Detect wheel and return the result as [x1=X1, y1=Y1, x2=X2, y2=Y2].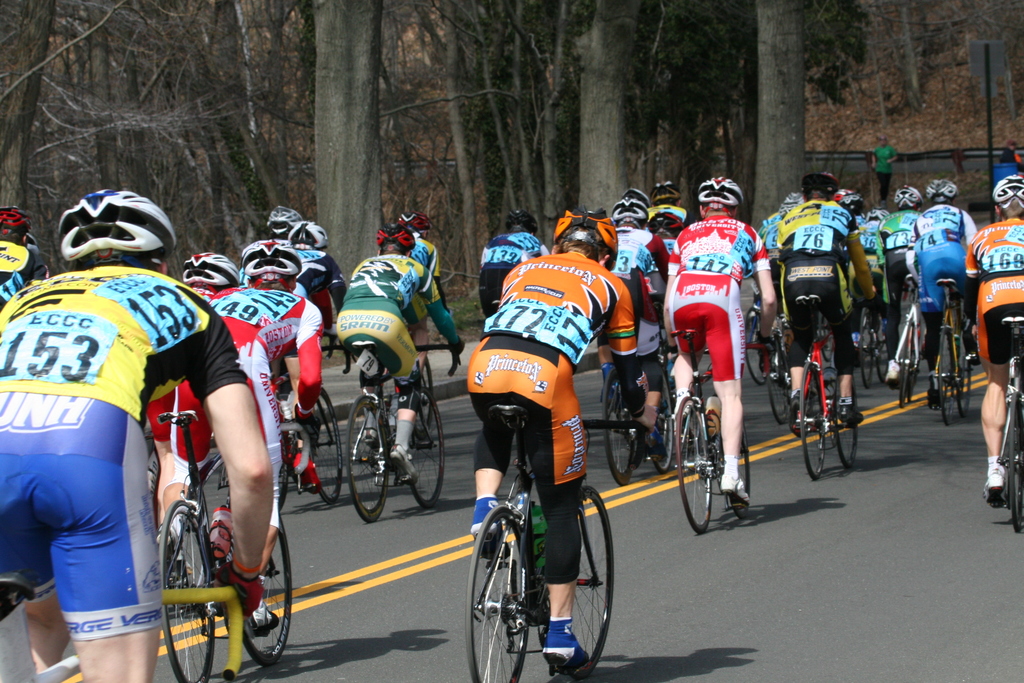
[x1=483, y1=529, x2=541, y2=665].
